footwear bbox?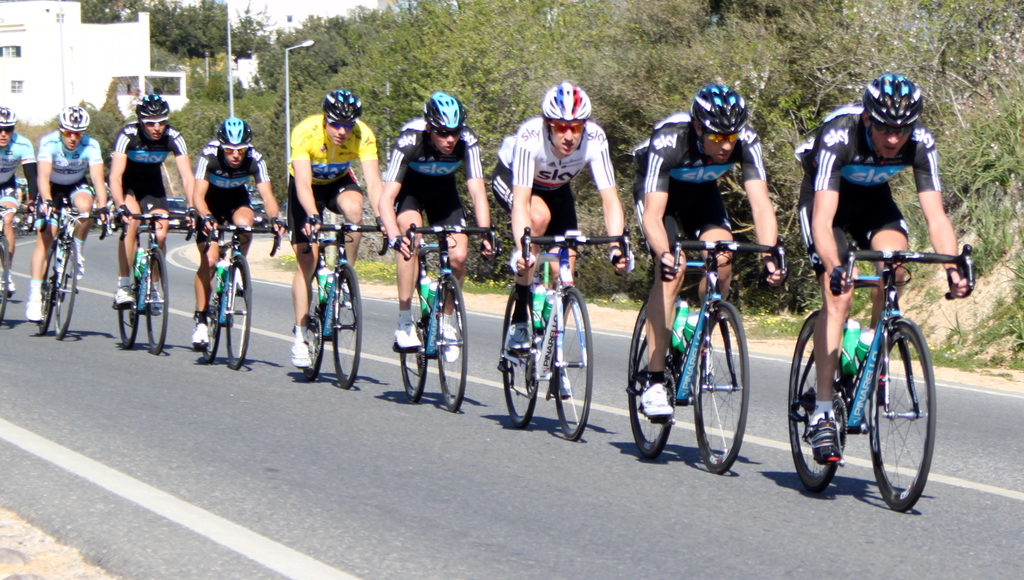
x1=193, y1=322, x2=209, y2=350
